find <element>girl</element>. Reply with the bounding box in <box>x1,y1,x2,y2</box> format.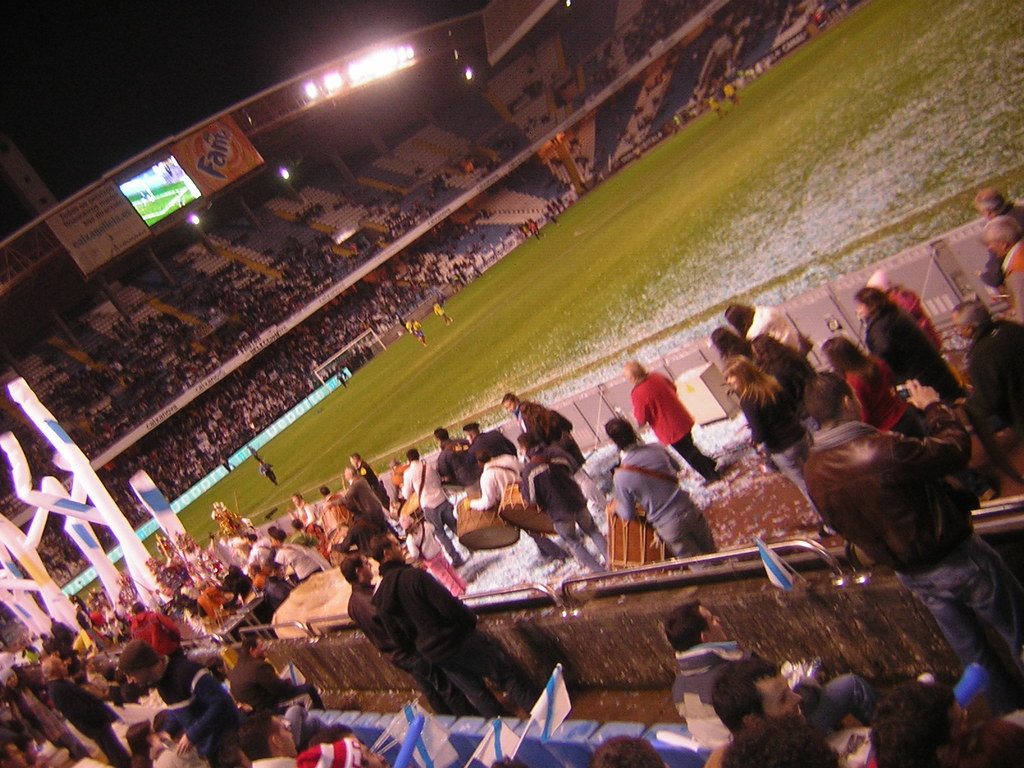
<box>399,512,467,599</box>.
